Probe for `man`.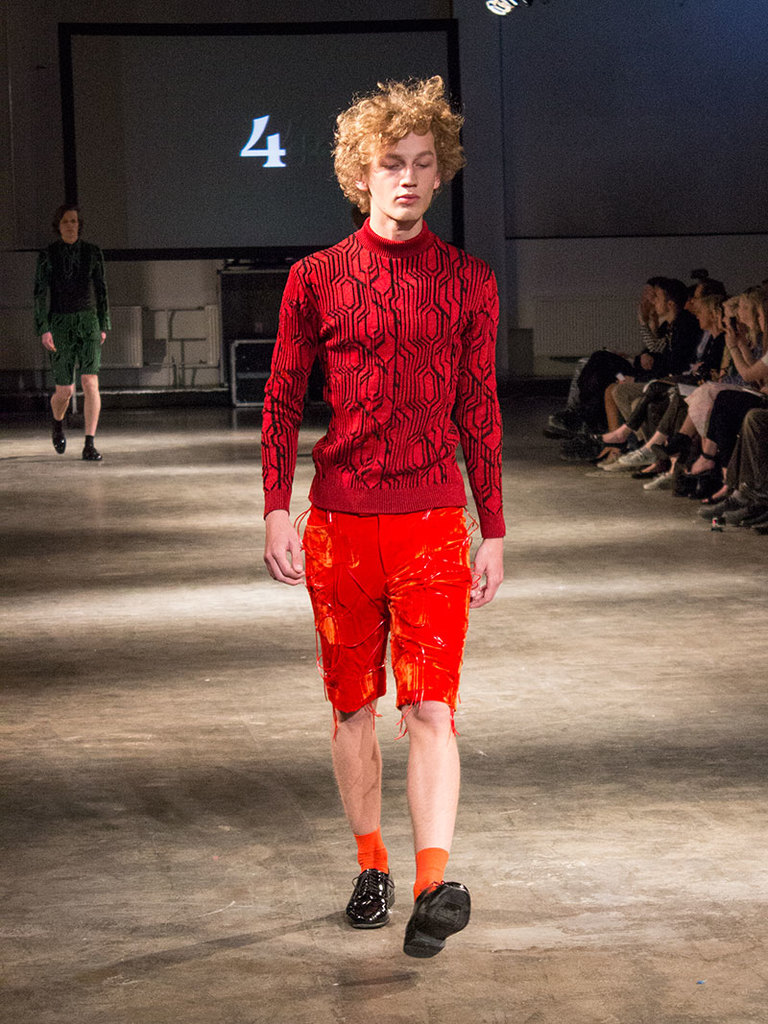
Probe result: <region>34, 199, 115, 459</region>.
